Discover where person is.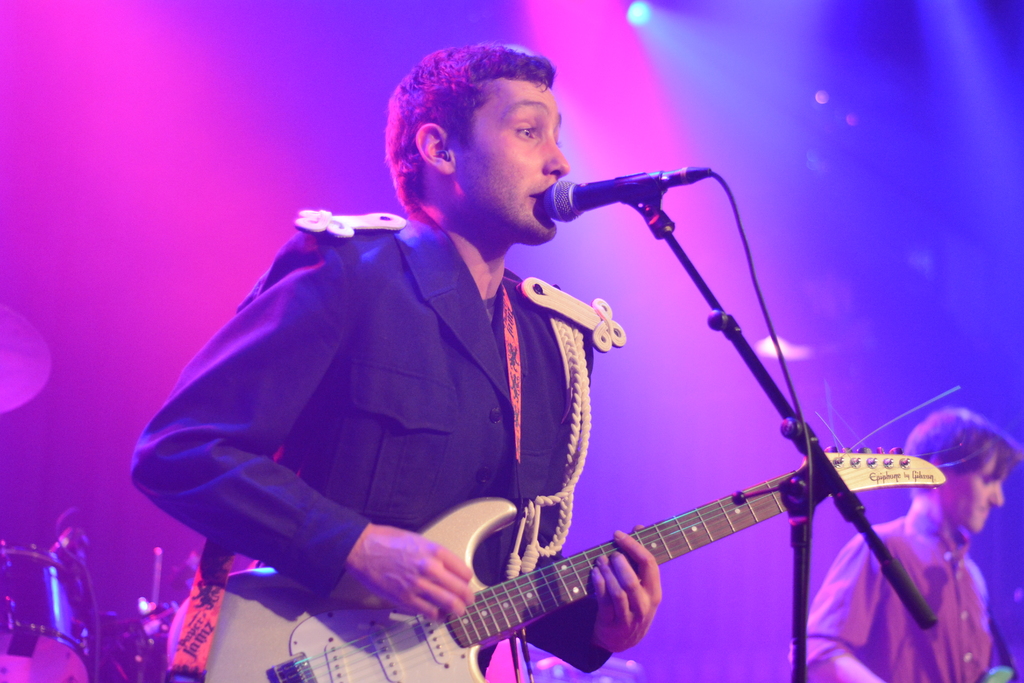
Discovered at <region>84, 68, 840, 682</region>.
